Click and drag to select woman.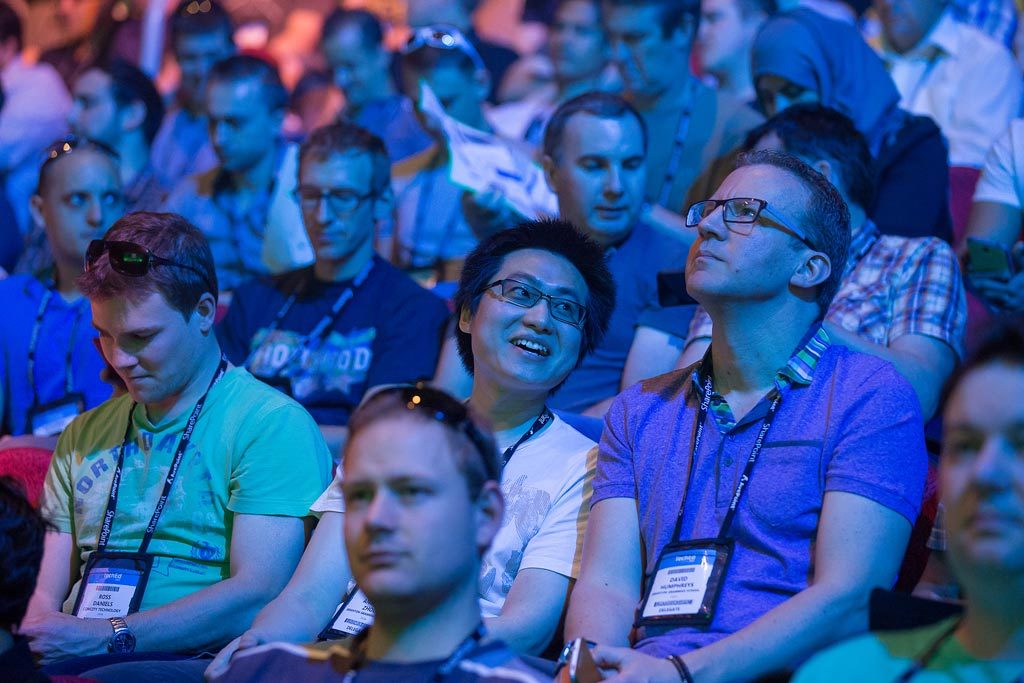
Selection: (left=749, top=6, right=957, bottom=245).
